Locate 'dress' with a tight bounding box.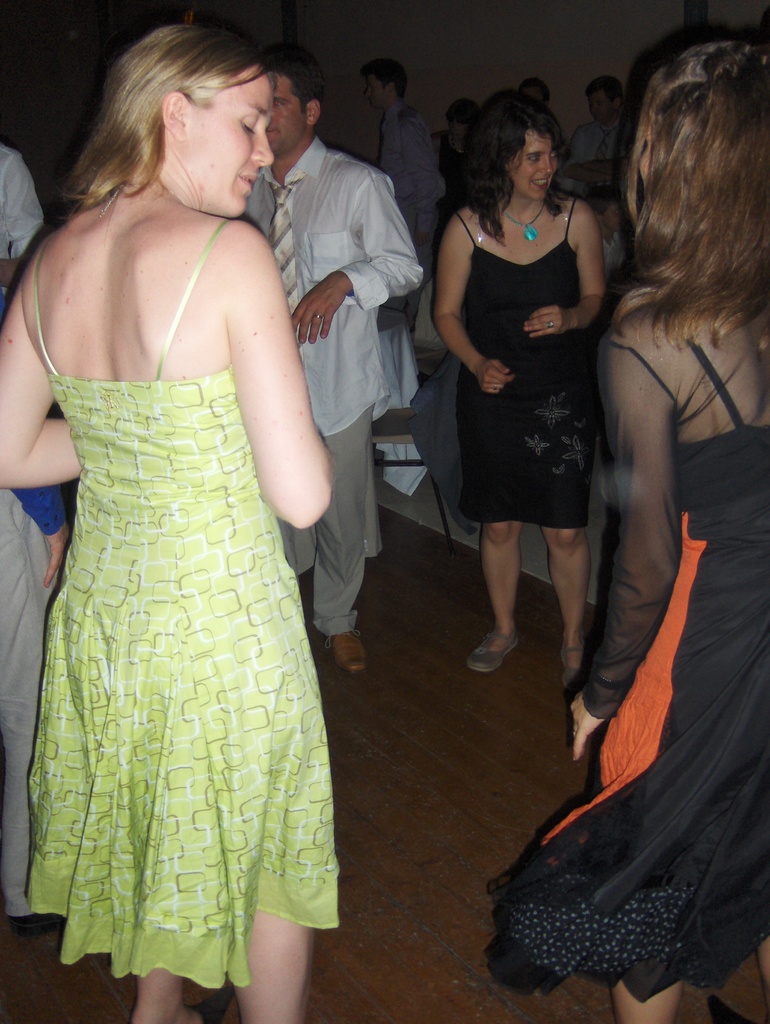
bbox=(453, 200, 606, 525).
